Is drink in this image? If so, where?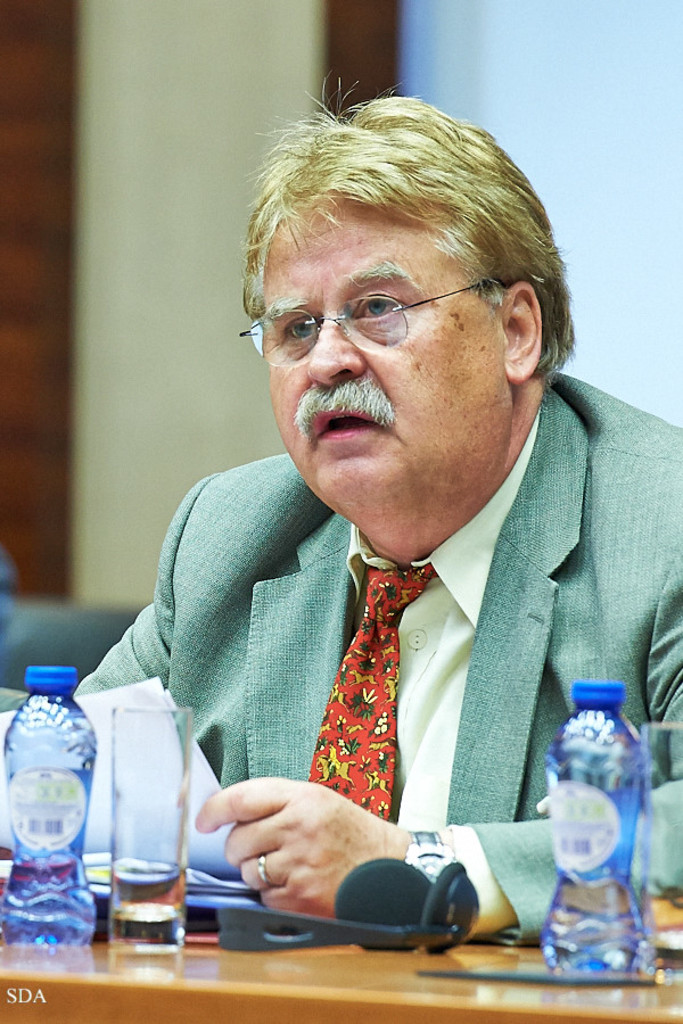
Yes, at bbox=(541, 682, 644, 986).
